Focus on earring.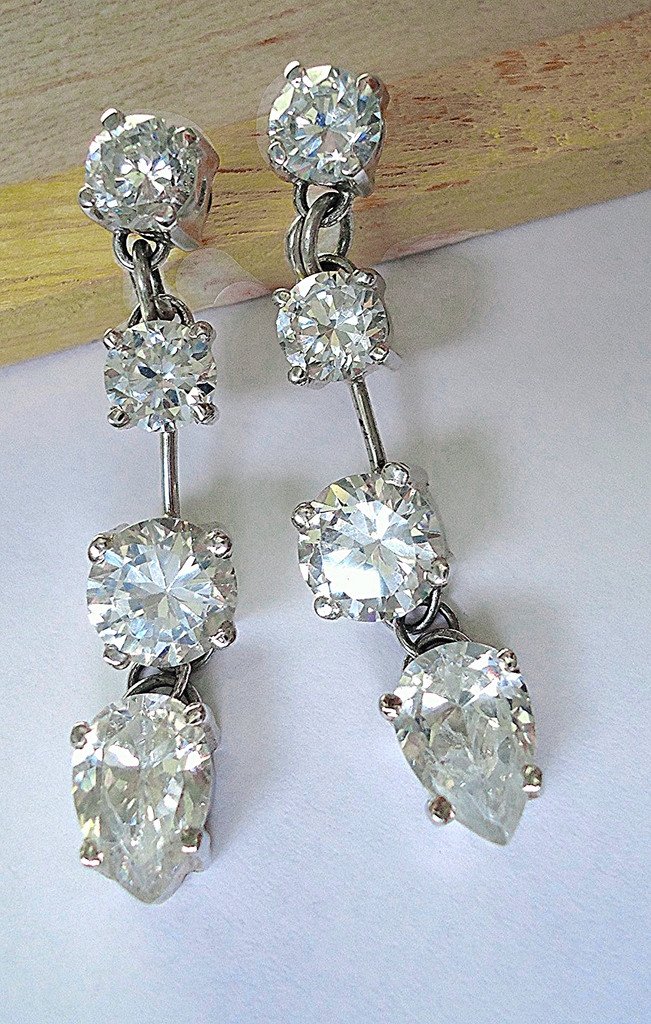
Focused at (left=64, top=105, right=233, bottom=906).
